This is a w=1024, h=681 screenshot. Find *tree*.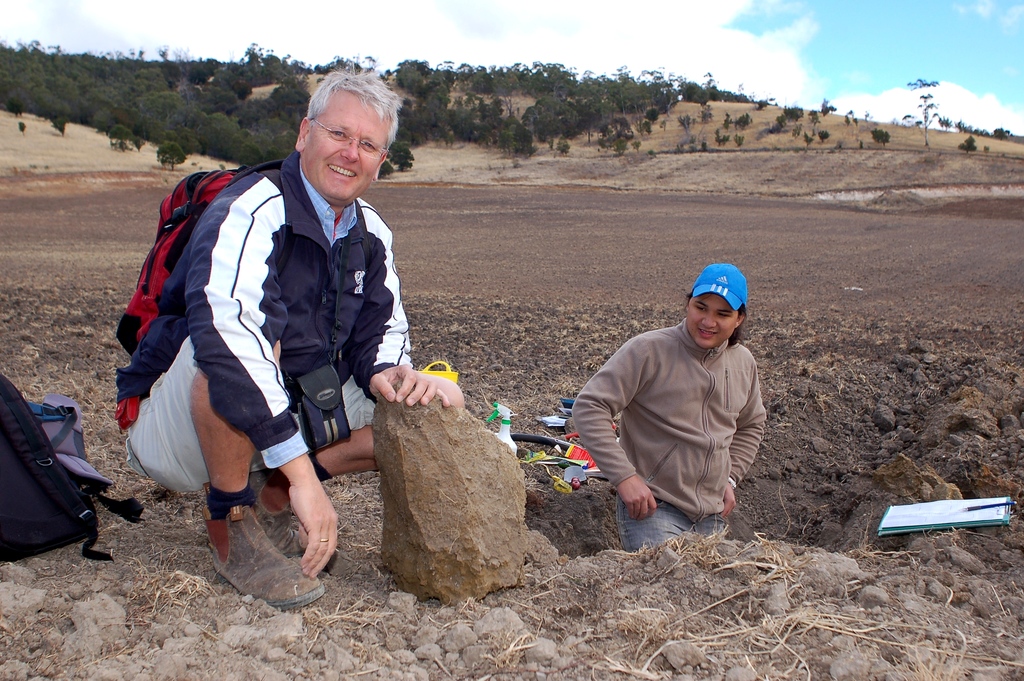
Bounding box: bbox=(179, 106, 210, 134).
